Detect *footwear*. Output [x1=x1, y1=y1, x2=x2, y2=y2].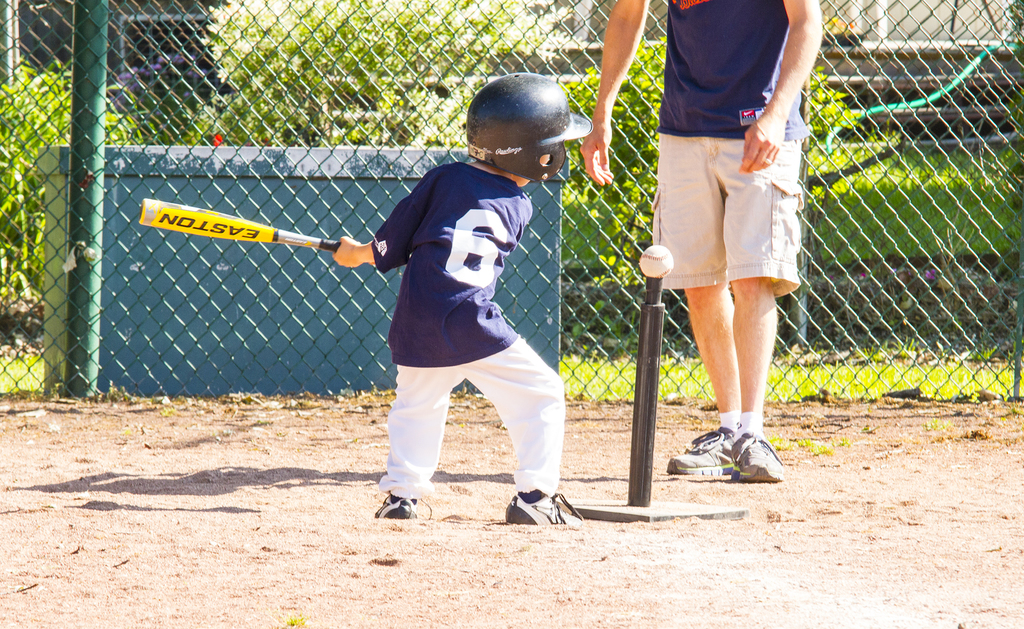
[x1=369, y1=487, x2=431, y2=523].
